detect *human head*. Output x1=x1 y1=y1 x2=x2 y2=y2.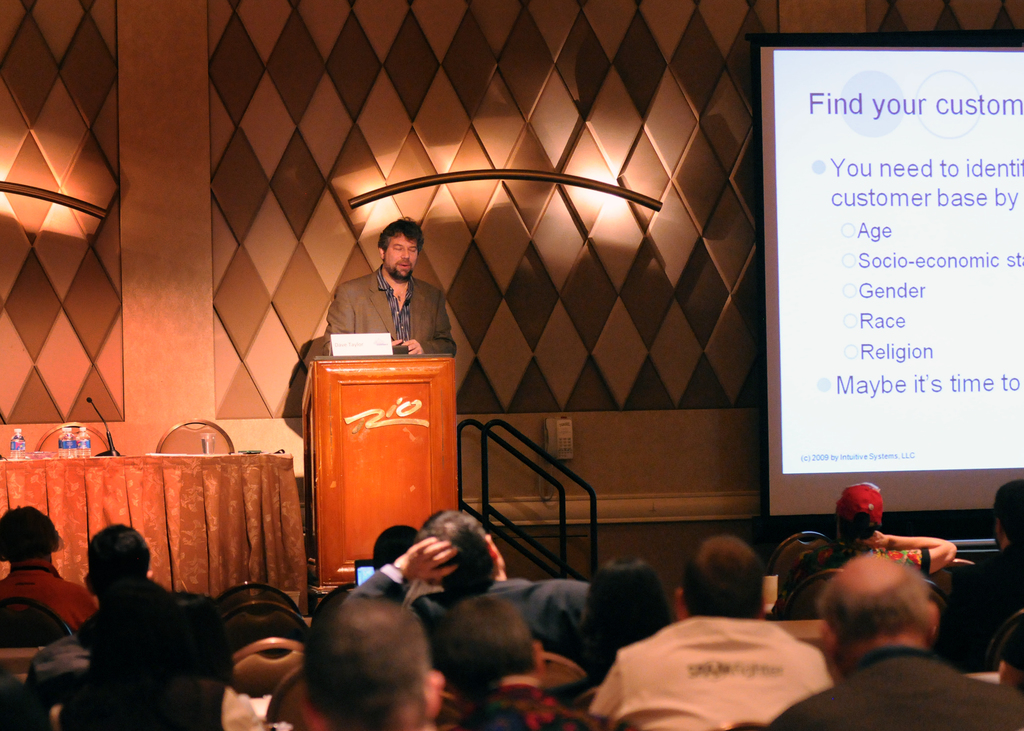
x1=587 y1=558 x2=680 y2=653.
